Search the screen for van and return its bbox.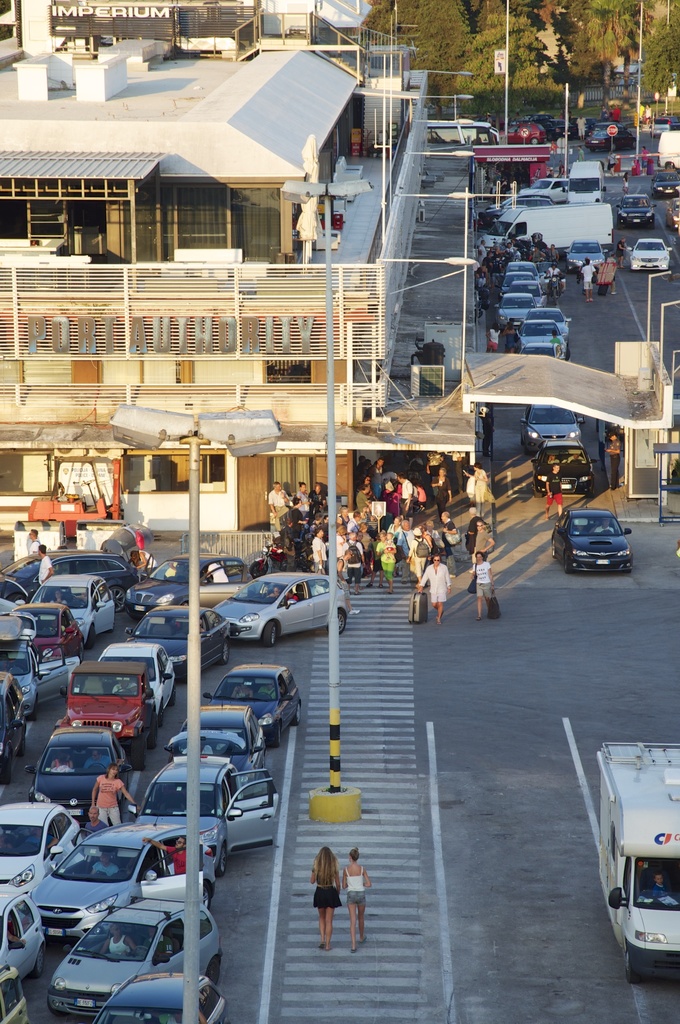
Found: select_region(658, 128, 679, 168).
